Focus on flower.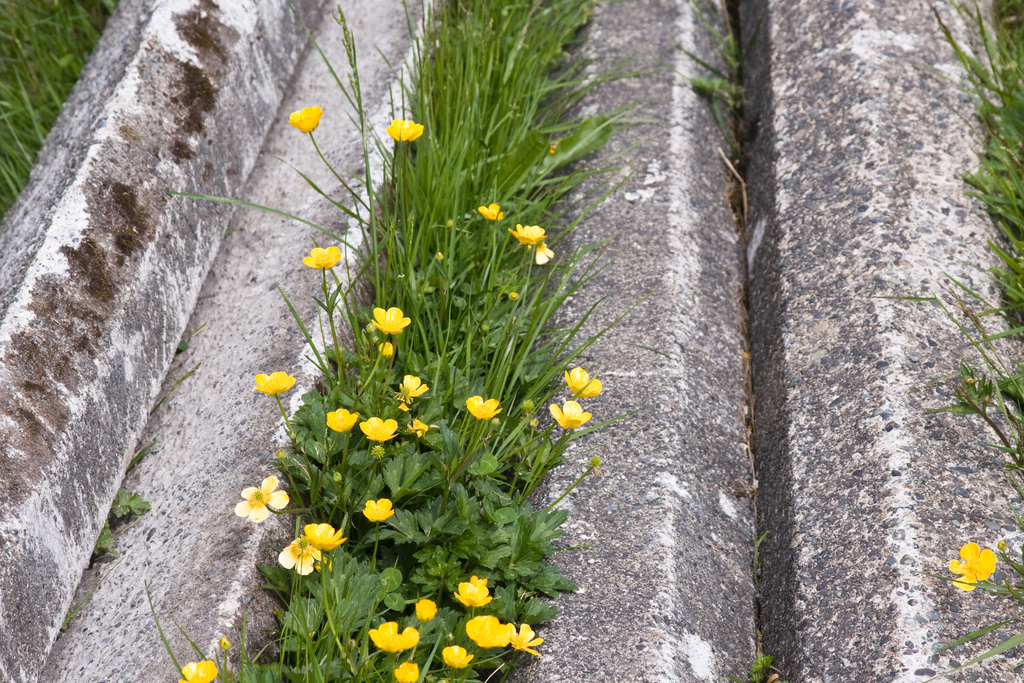
Focused at box=[278, 536, 329, 577].
